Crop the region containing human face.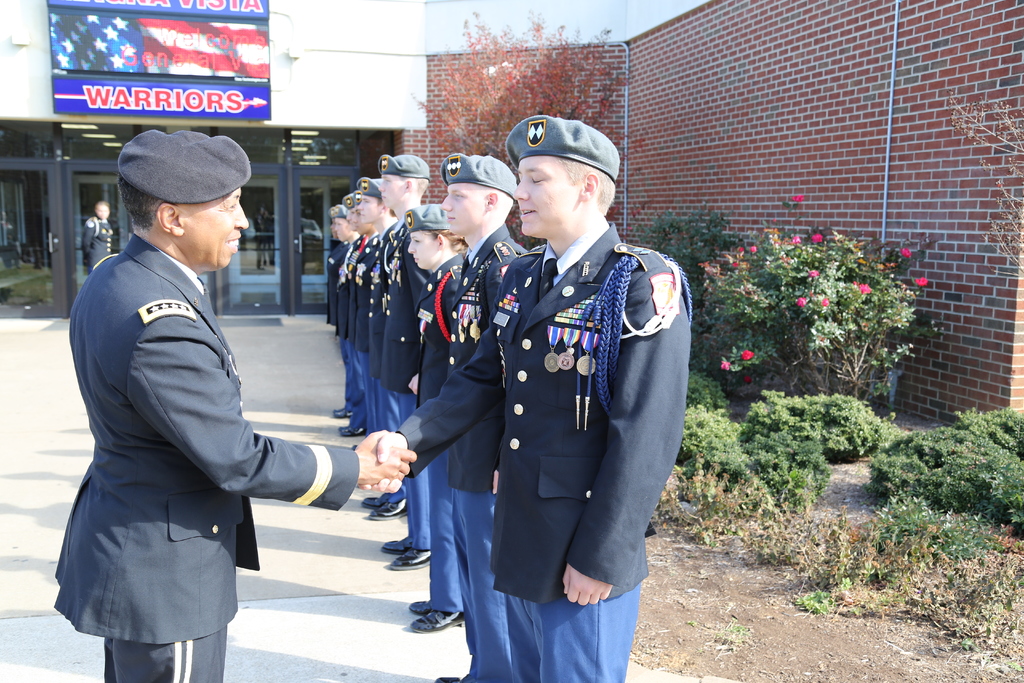
Crop region: {"x1": 95, "y1": 204, "x2": 110, "y2": 220}.
